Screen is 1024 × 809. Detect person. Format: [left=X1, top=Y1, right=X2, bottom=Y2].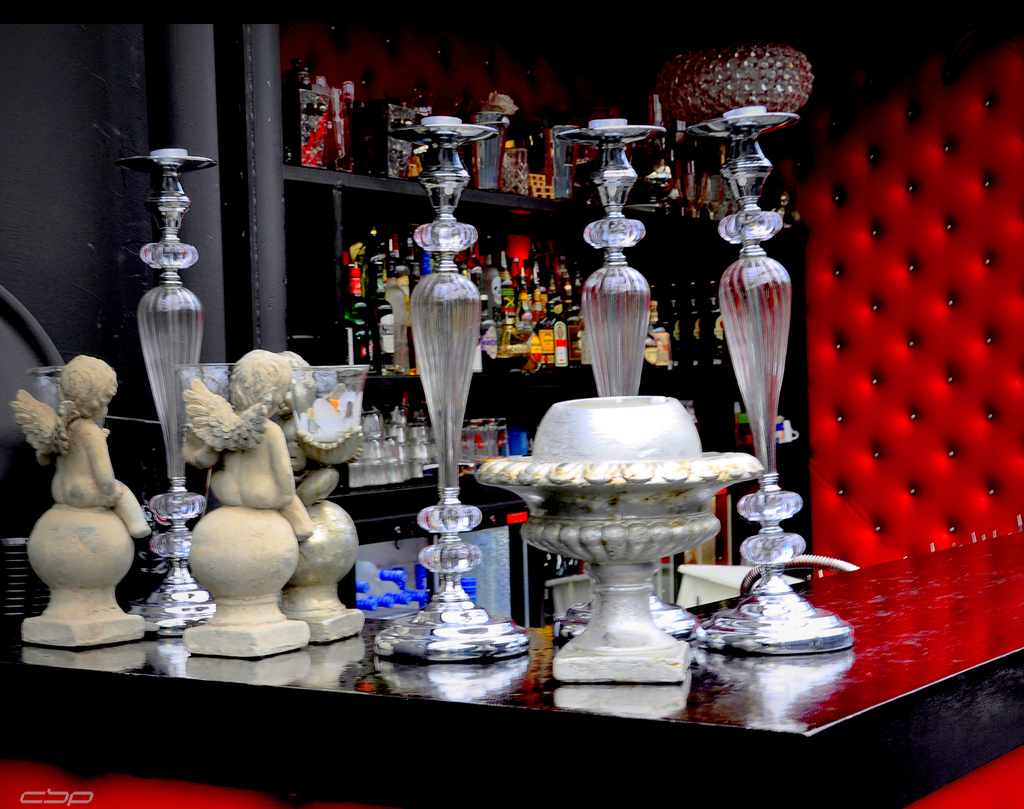
[left=183, top=348, right=314, bottom=543].
